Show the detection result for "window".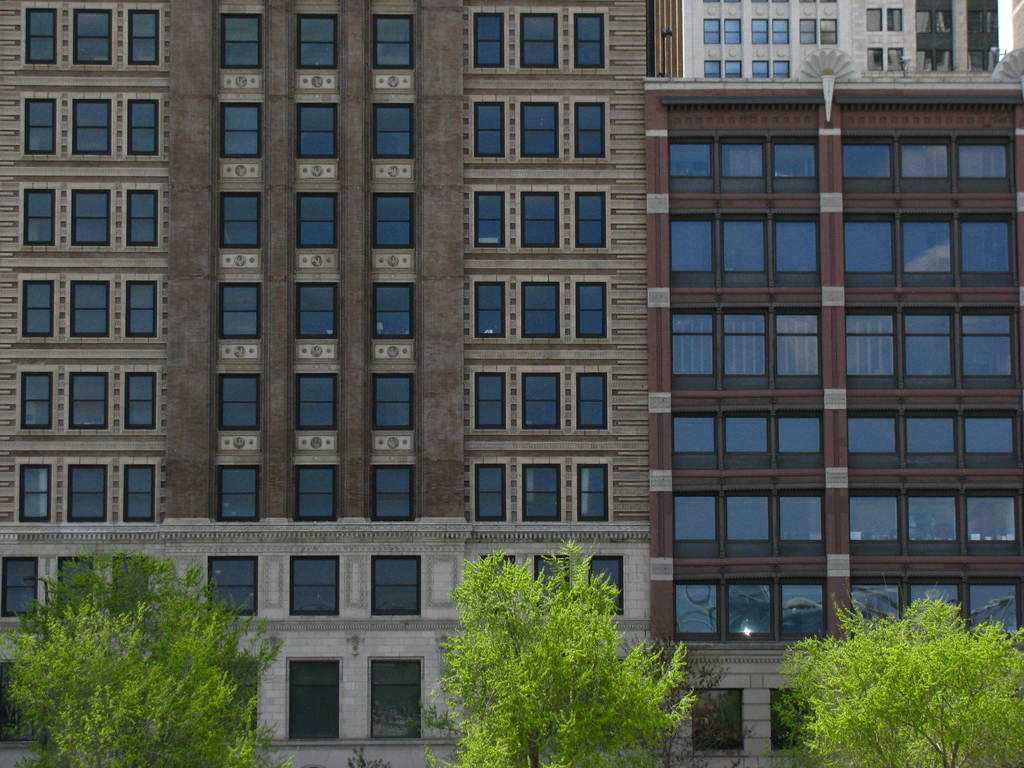
[294, 372, 340, 431].
